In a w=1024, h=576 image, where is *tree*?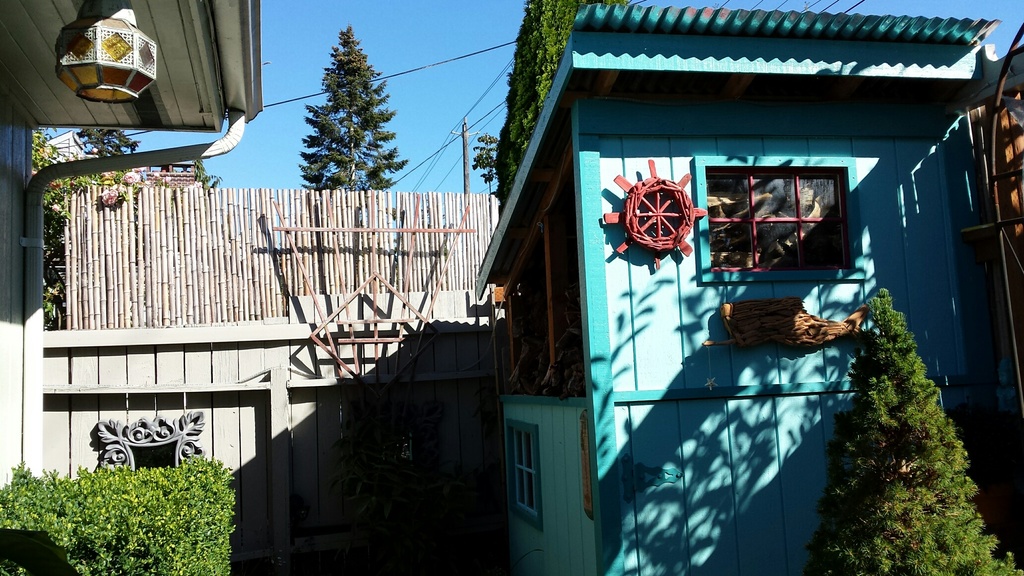
Rect(34, 122, 110, 330).
